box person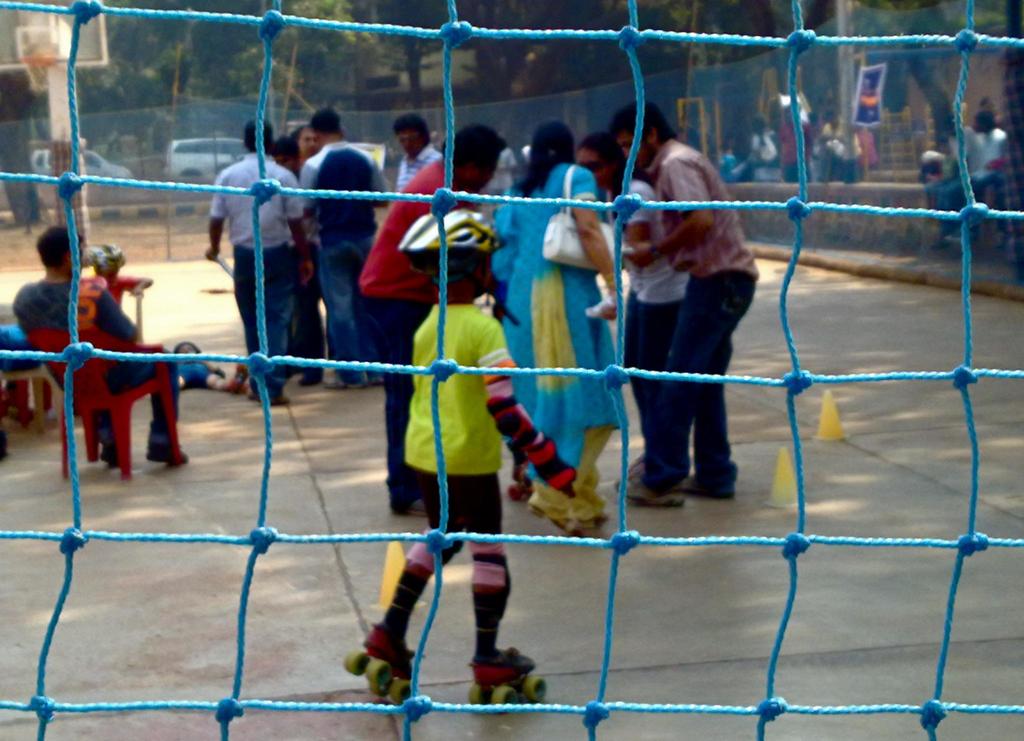
[left=603, top=97, right=760, bottom=532]
